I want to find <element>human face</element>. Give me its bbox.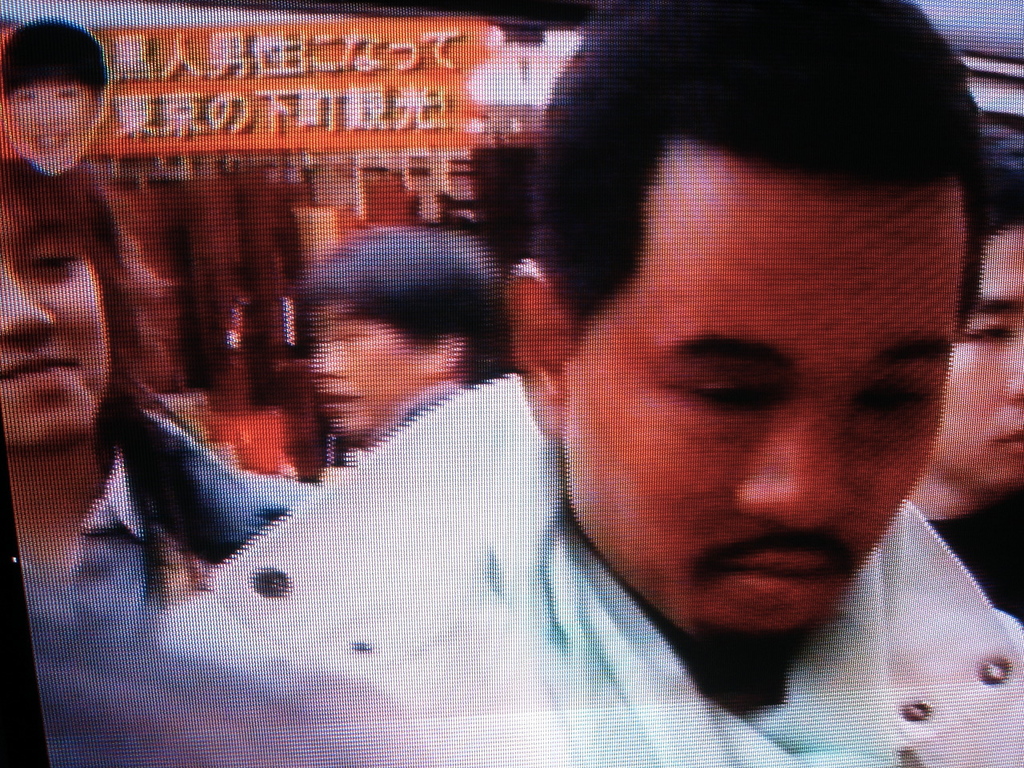
x1=0 y1=189 x2=106 y2=445.
